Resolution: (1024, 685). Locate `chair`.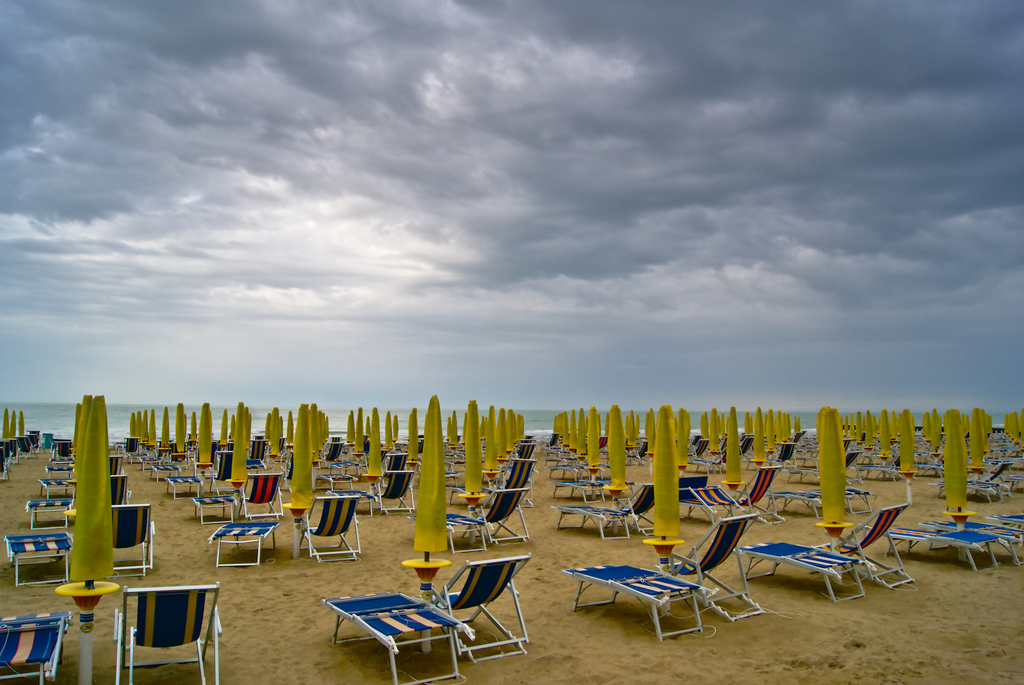
[912,442,943,473].
